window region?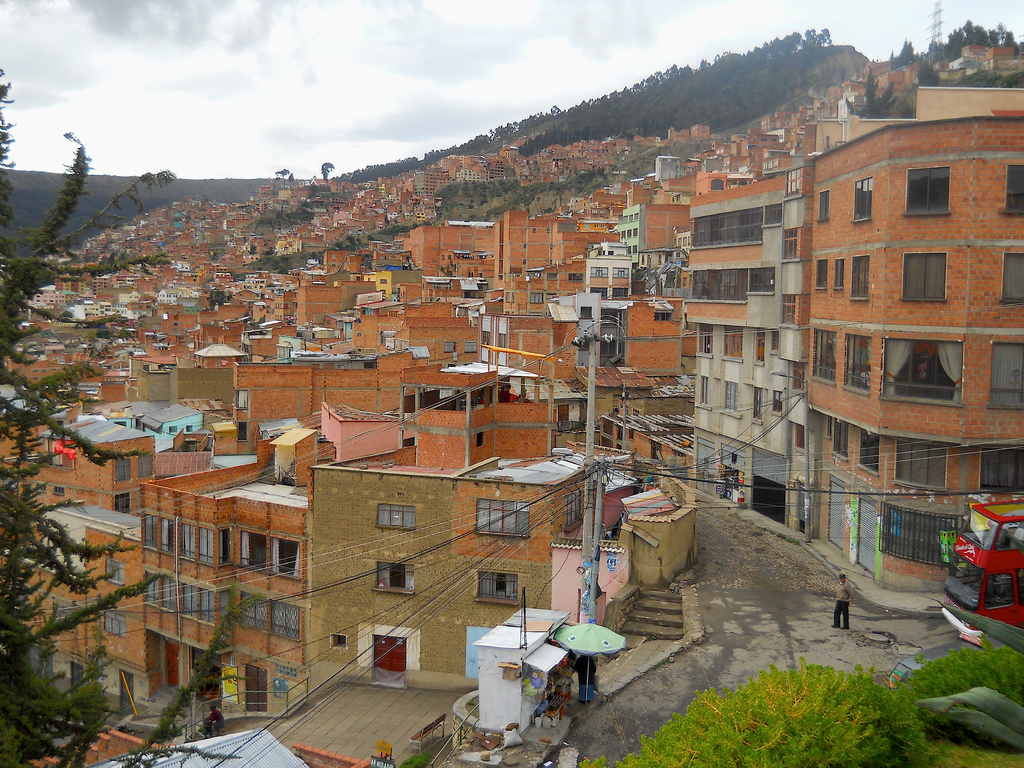
bbox=(893, 444, 948, 493)
